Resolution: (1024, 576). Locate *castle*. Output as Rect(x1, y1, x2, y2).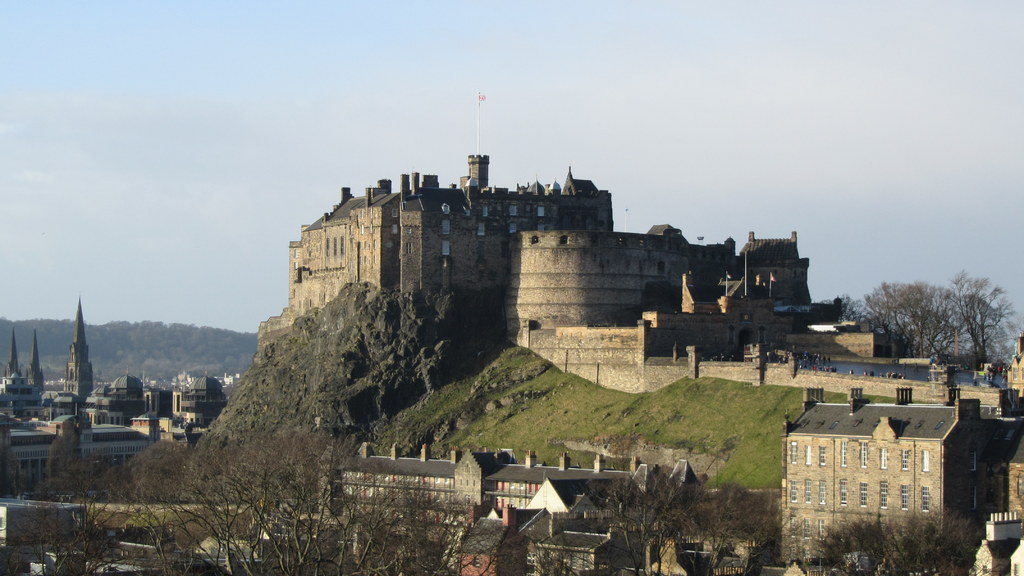
Rect(252, 87, 1023, 410).
